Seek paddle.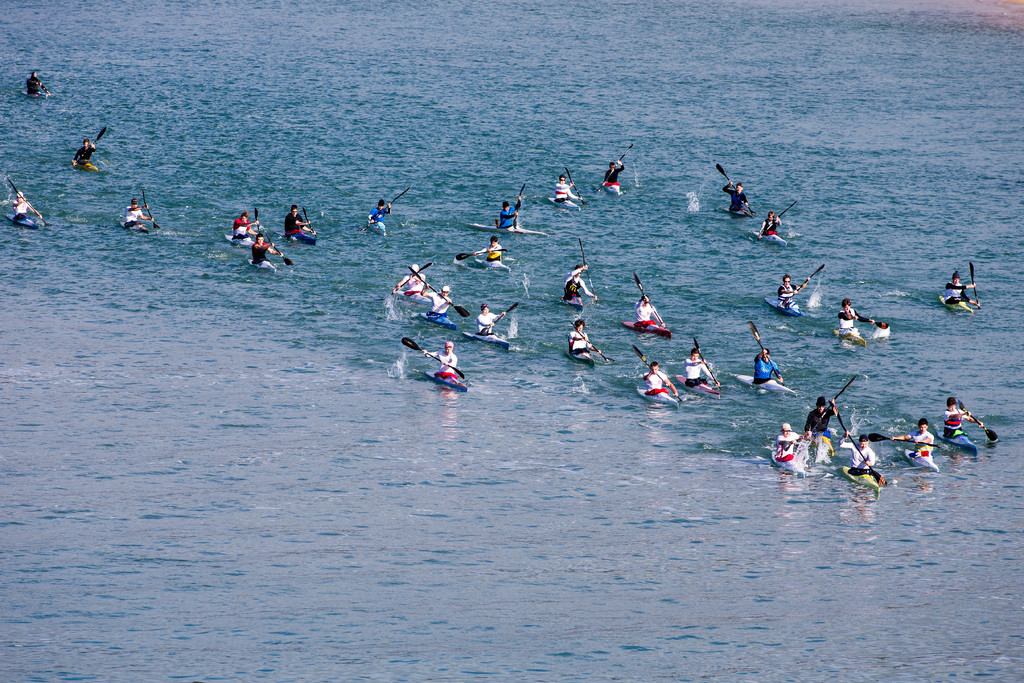
bbox(786, 263, 825, 305).
